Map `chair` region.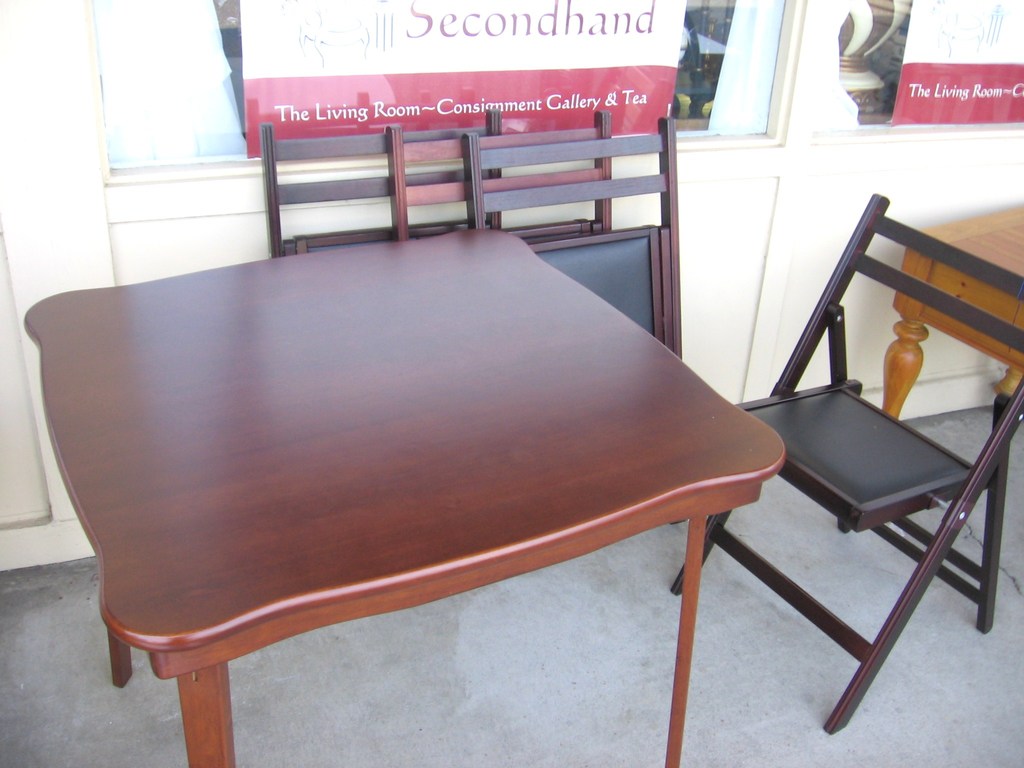
Mapped to 790,264,1011,730.
